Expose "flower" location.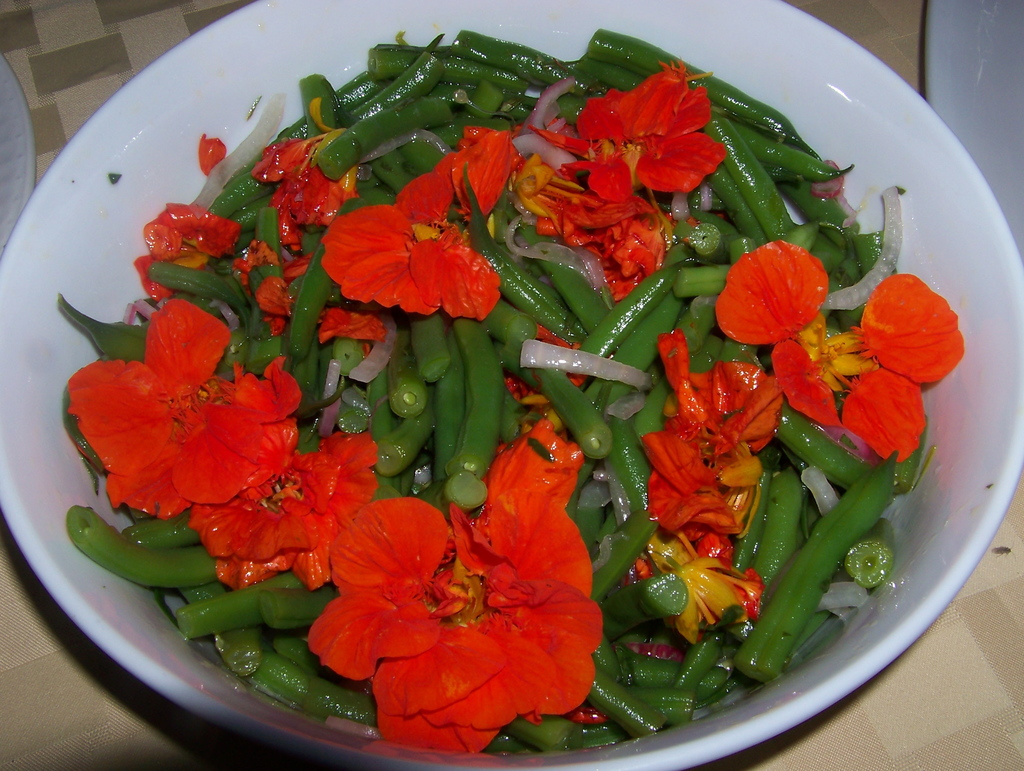
Exposed at 573:63:724:209.
